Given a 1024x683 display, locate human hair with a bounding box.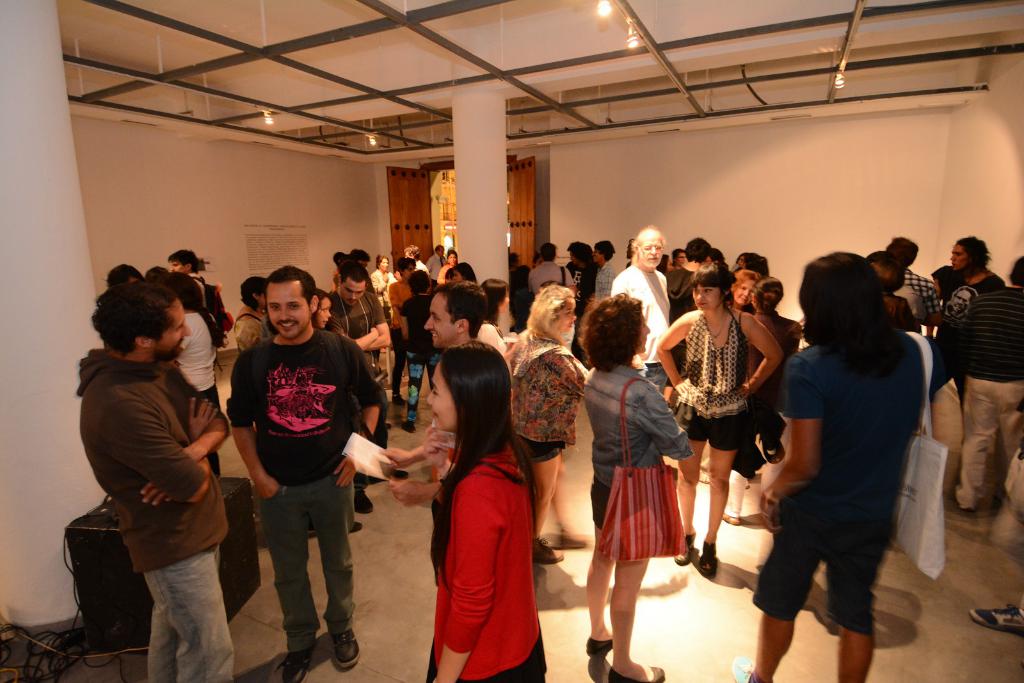
Located: [336,253,344,268].
